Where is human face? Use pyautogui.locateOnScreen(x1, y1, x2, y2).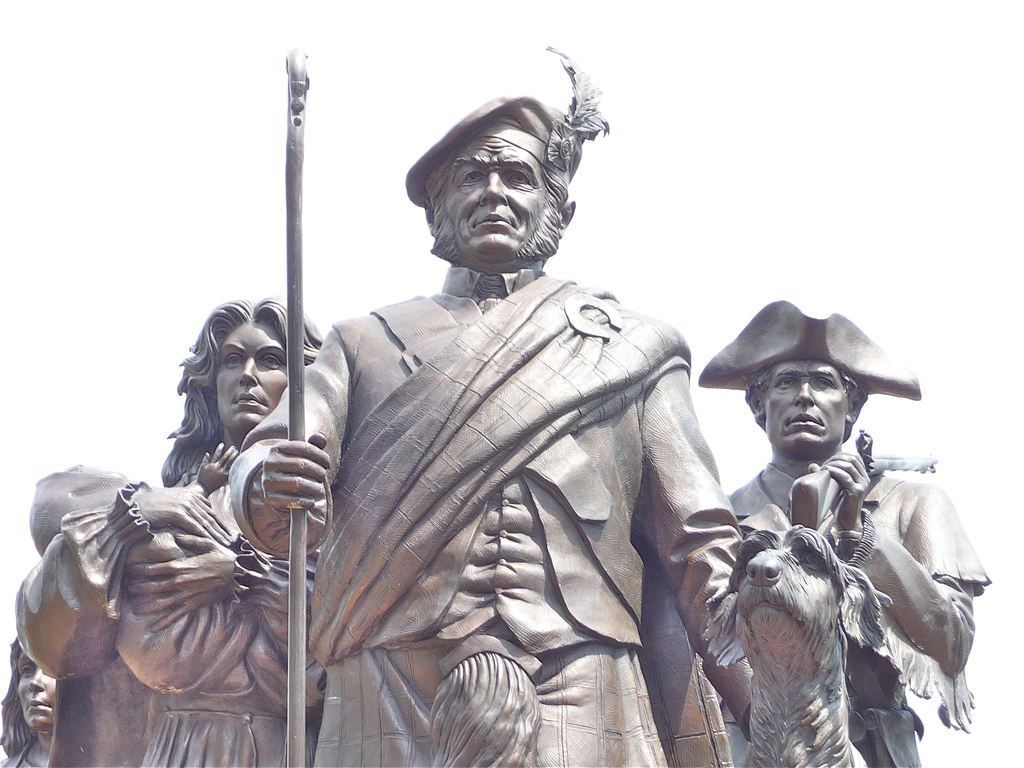
pyautogui.locateOnScreen(16, 653, 57, 737).
